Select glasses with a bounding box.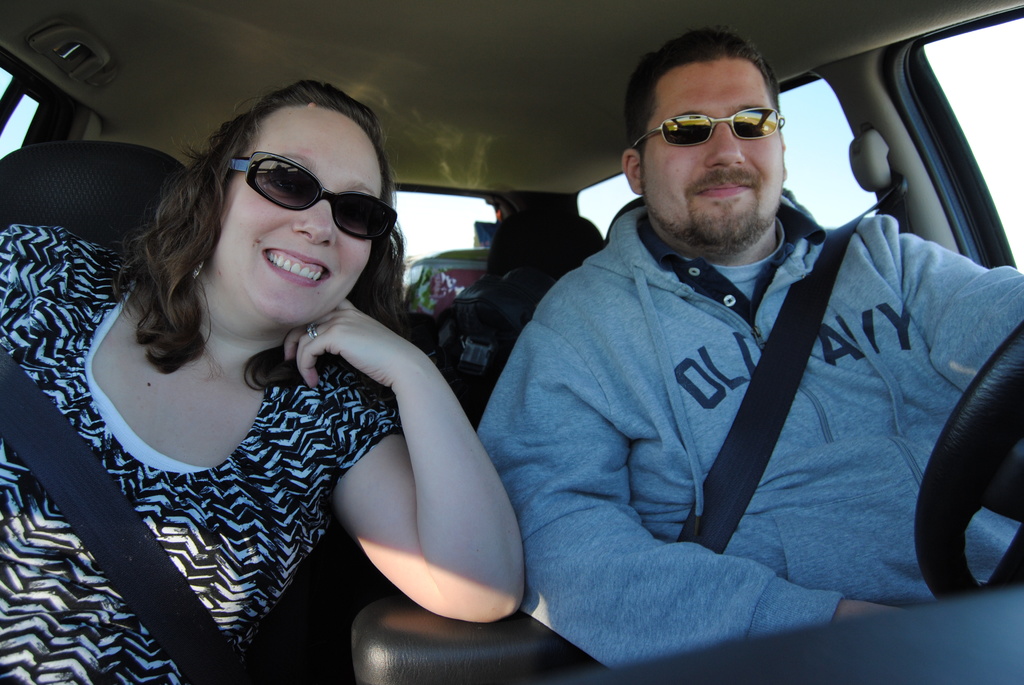
rect(228, 149, 395, 241).
